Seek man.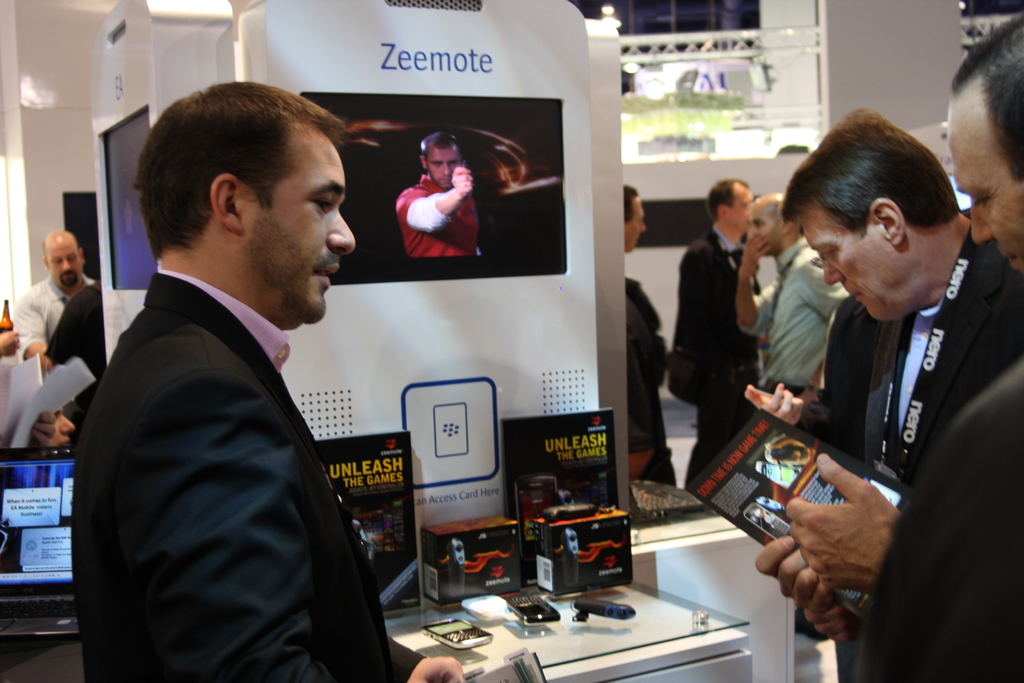
crop(14, 231, 93, 372).
